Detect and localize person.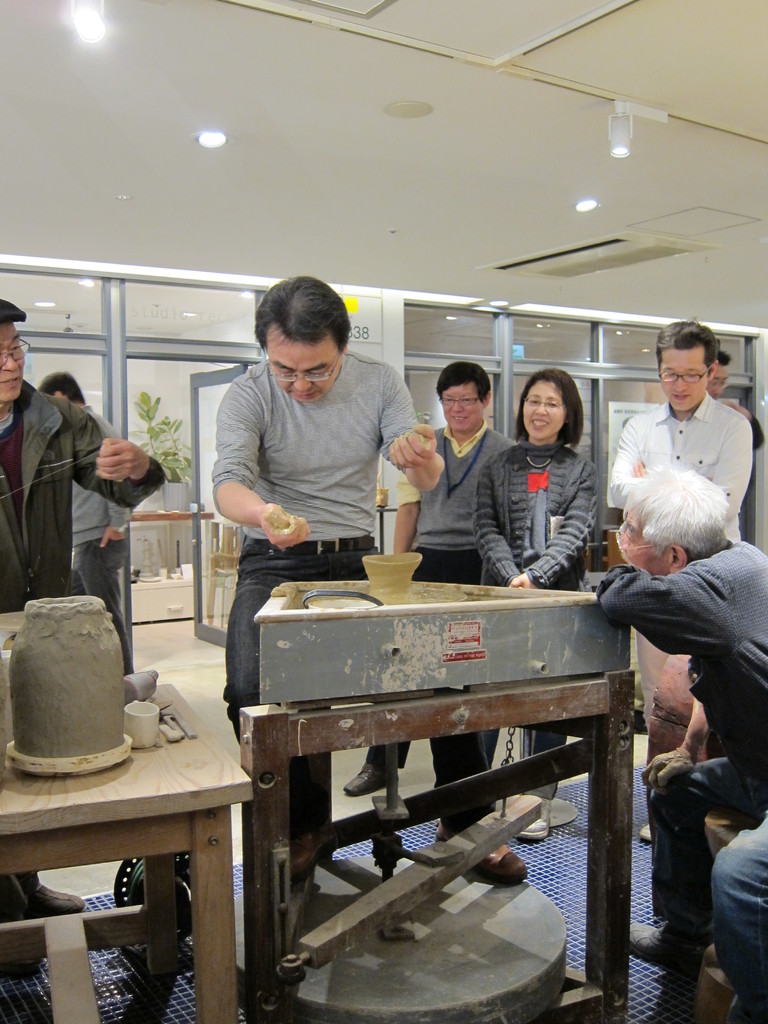
Localized at left=603, top=321, right=758, bottom=841.
